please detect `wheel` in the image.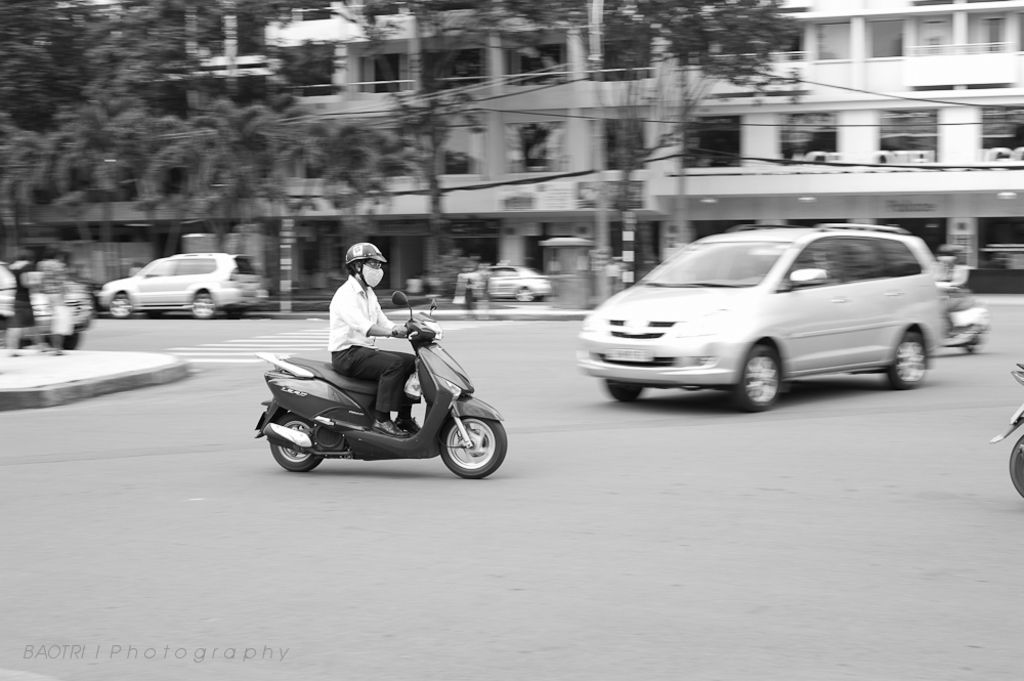
<bbox>189, 288, 220, 316</bbox>.
